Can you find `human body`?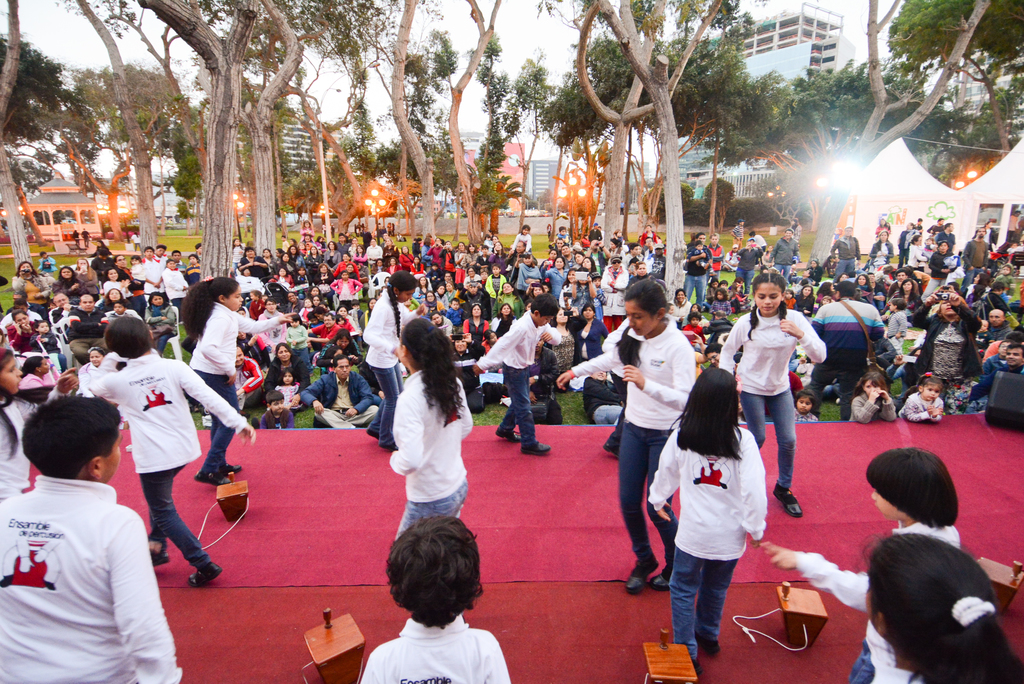
Yes, bounding box: bbox=[375, 308, 470, 571].
